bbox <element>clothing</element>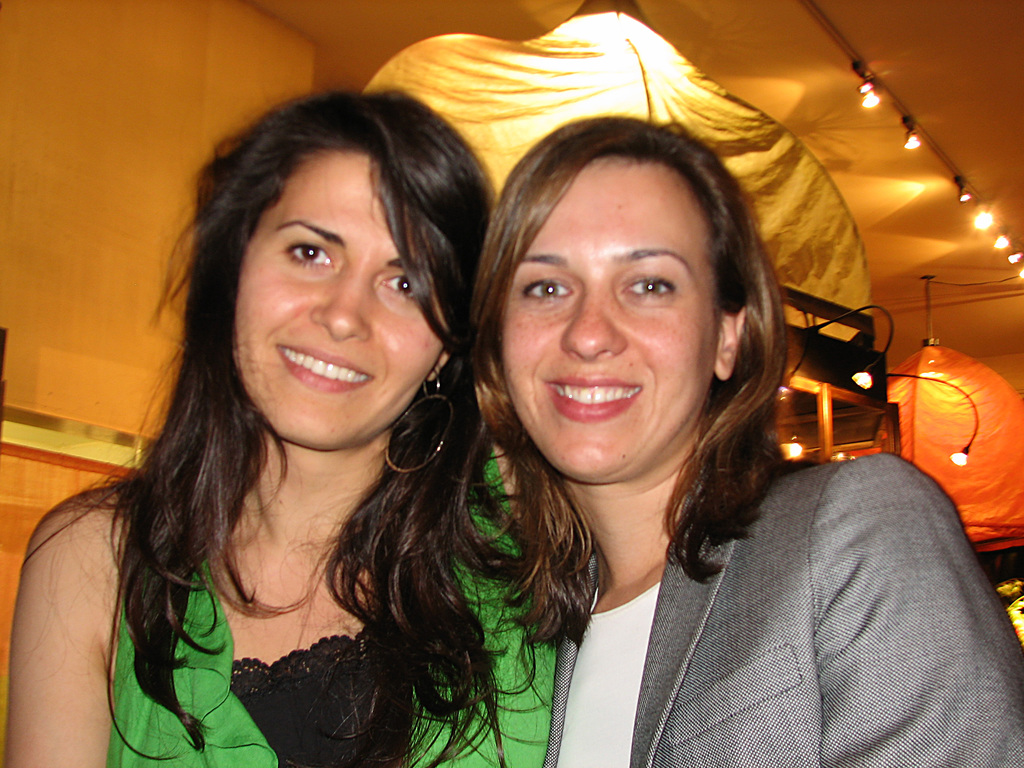
[x1=540, y1=451, x2=1023, y2=767]
